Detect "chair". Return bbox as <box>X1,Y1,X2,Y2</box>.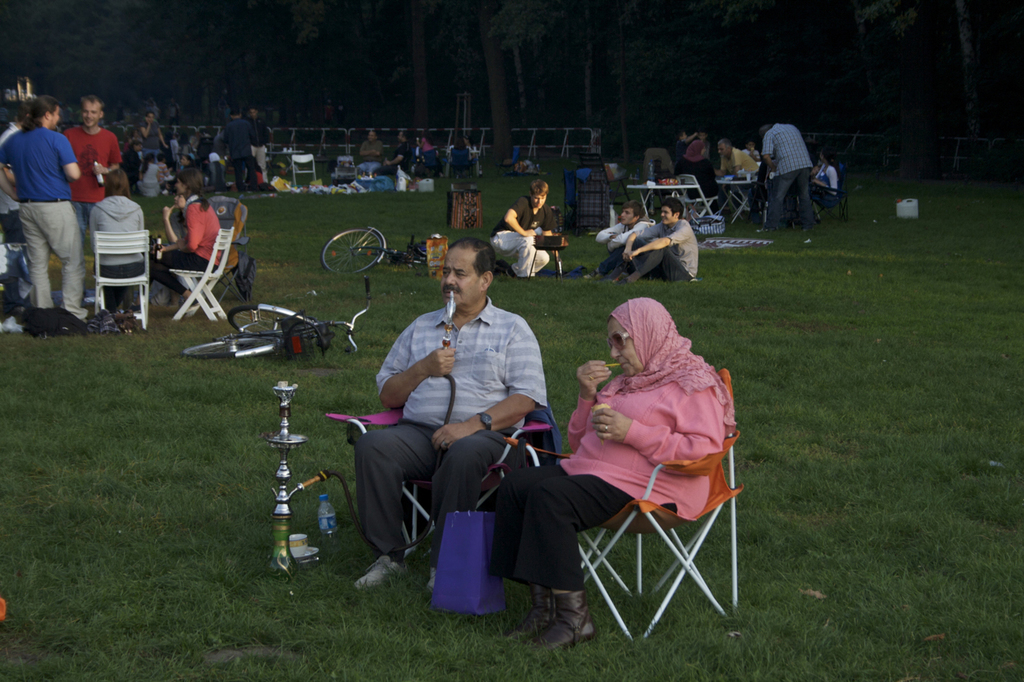
<box>322,403,550,559</box>.
